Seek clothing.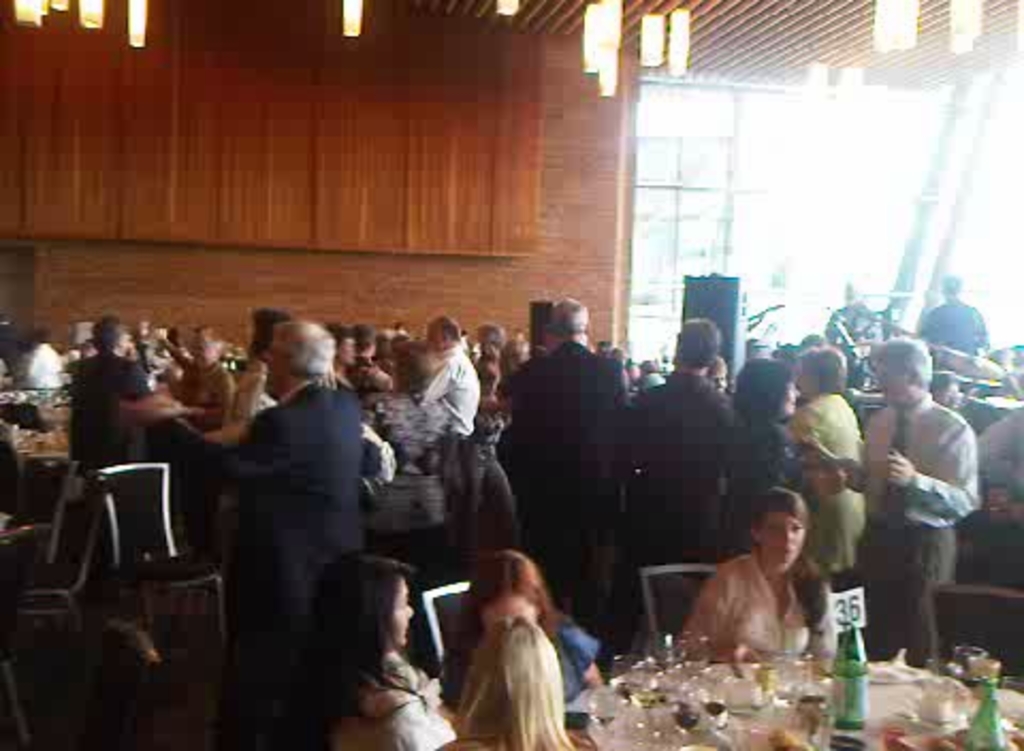
(left=678, top=550, right=836, bottom=655).
